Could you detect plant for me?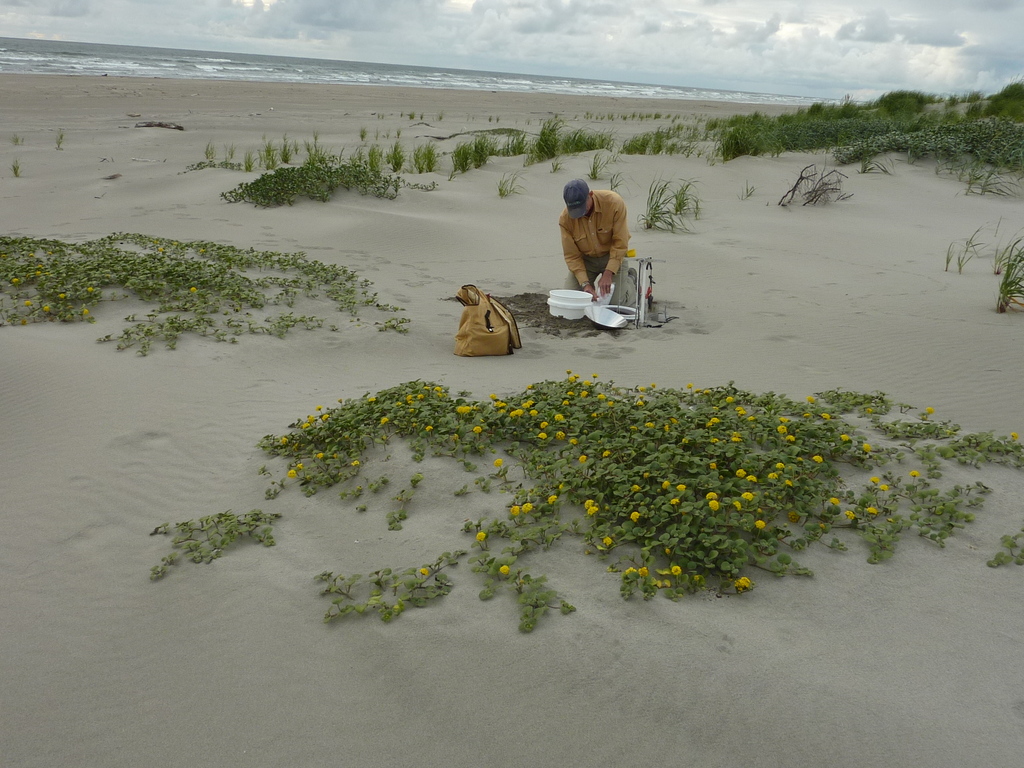
Detection result: Rect(13, 160, 17, 172).
